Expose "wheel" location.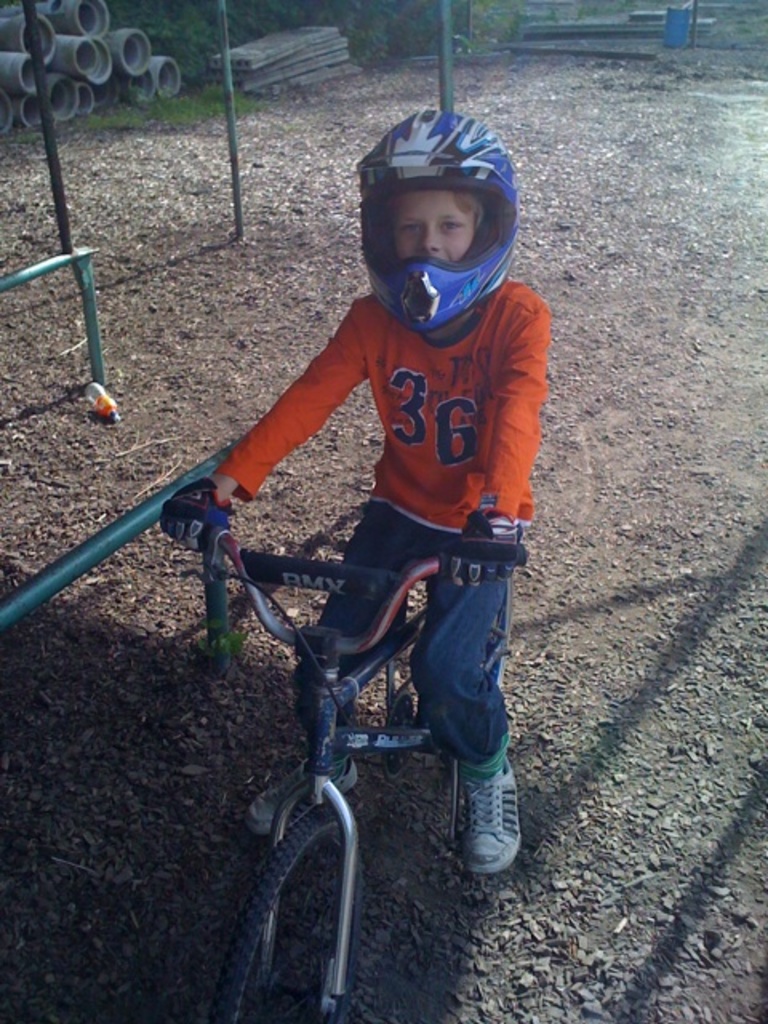
Exposed at select_region(221, 802, 371, 1022).
